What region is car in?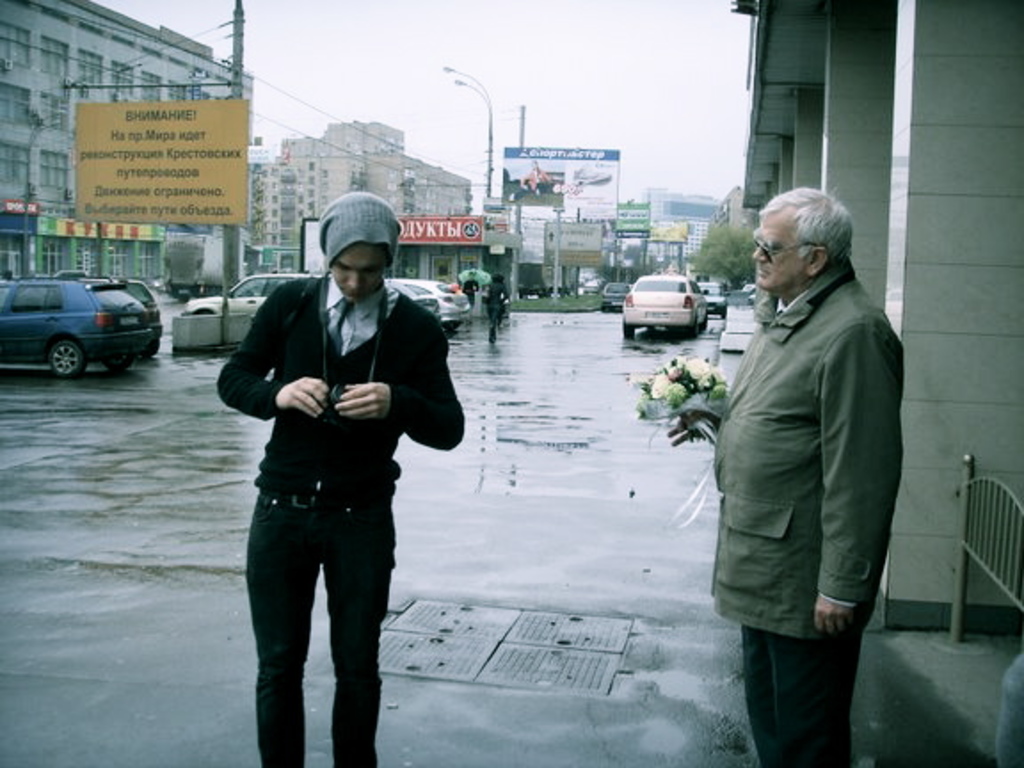
{"left": 183, "top": 272, "right": 324, "bottom": 316}.
